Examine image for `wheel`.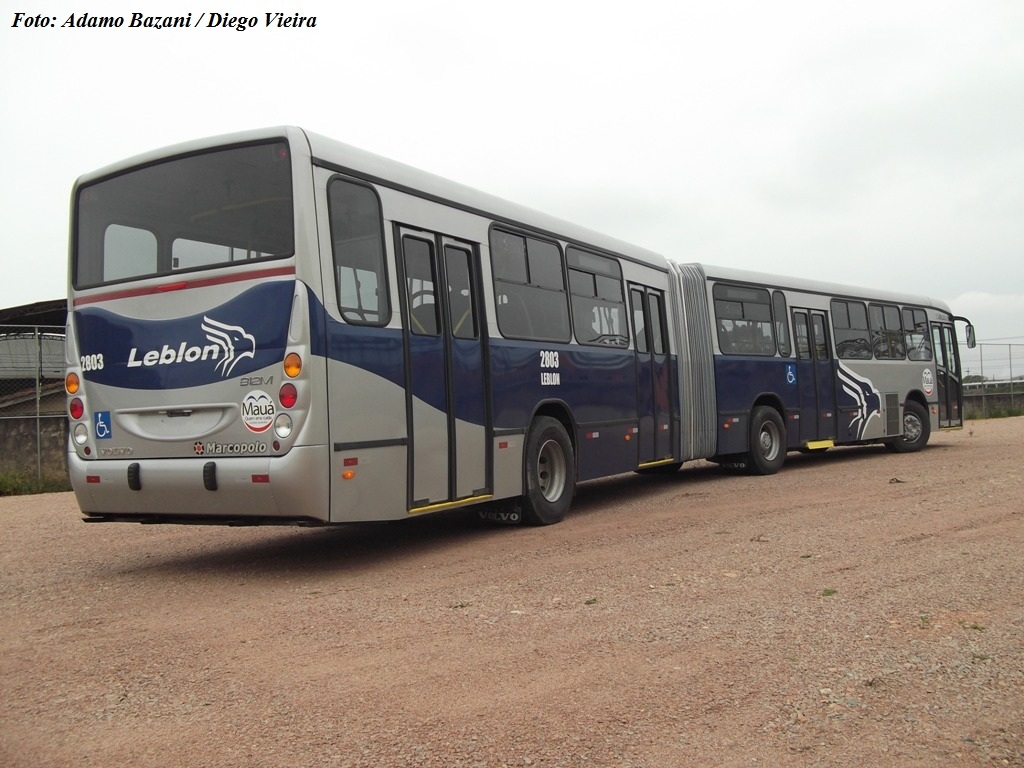
Examination result: pyautogui.locateOnScreen(746, 406, 788, 472).
